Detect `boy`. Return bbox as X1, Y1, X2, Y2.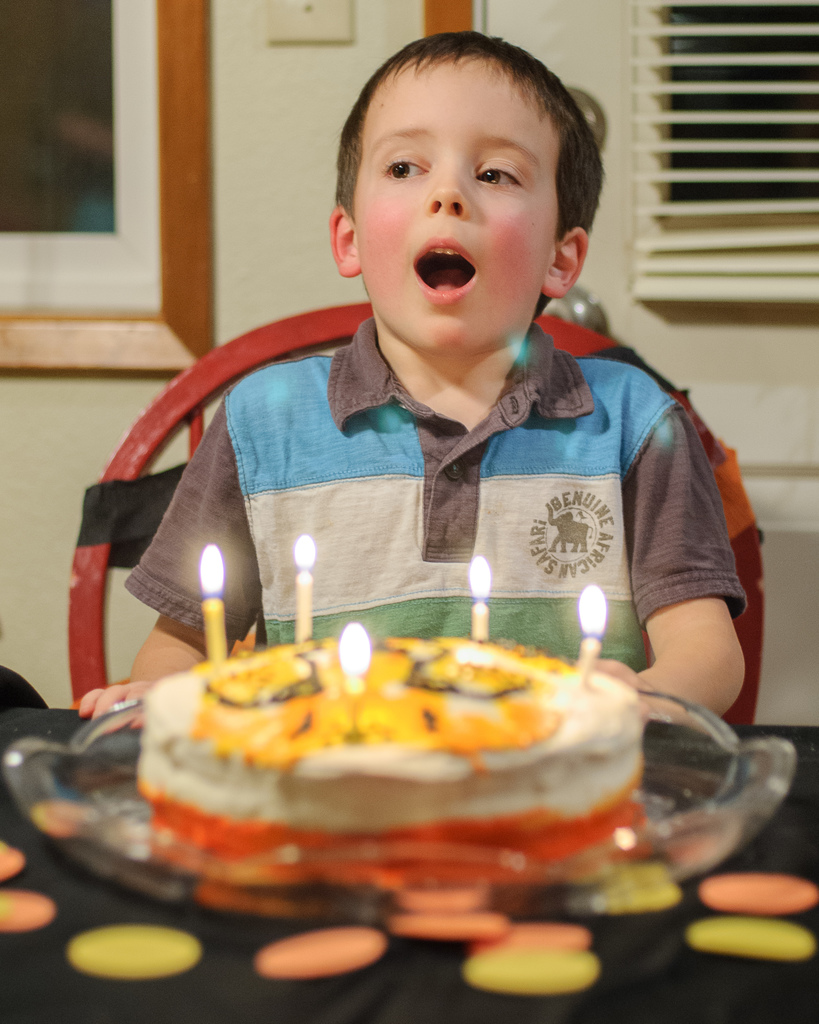
123, 65, 767, 707.
